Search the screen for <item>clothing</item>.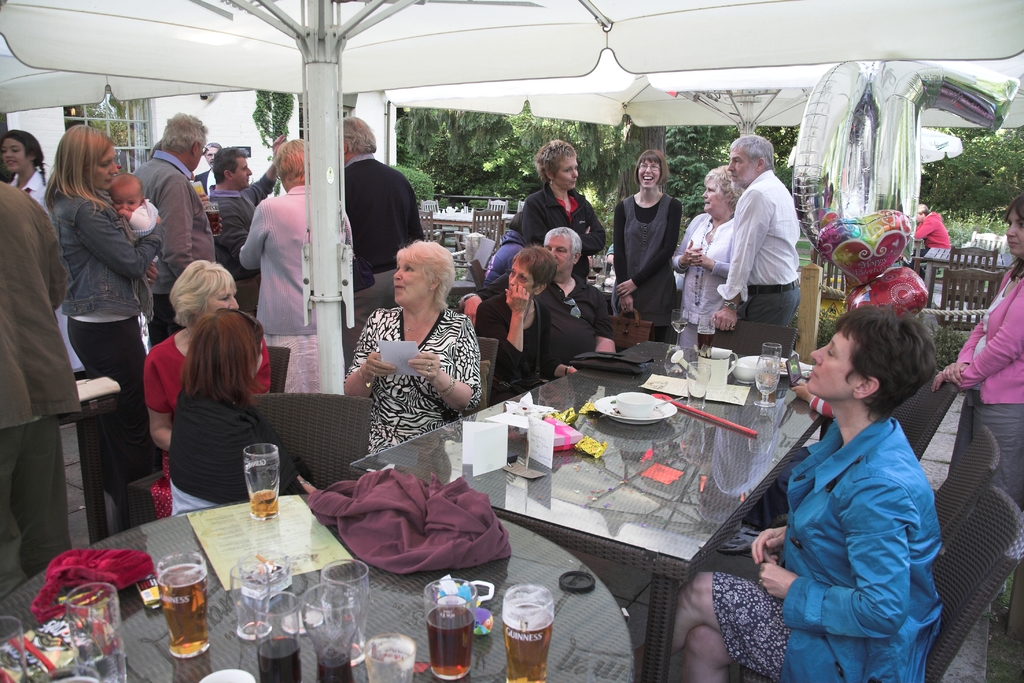
Found at l=673, t=213, r=734, b=343.
